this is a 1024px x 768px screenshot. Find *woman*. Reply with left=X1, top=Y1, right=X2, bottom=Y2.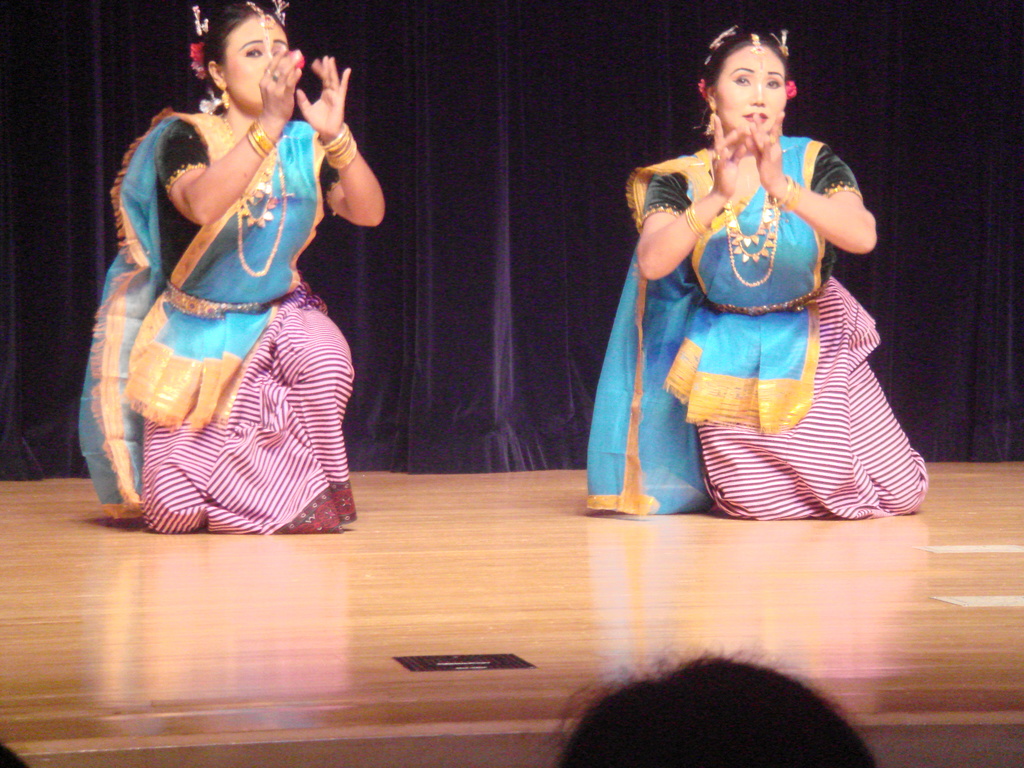
left=82, top=0, right=374, bottom=527.
